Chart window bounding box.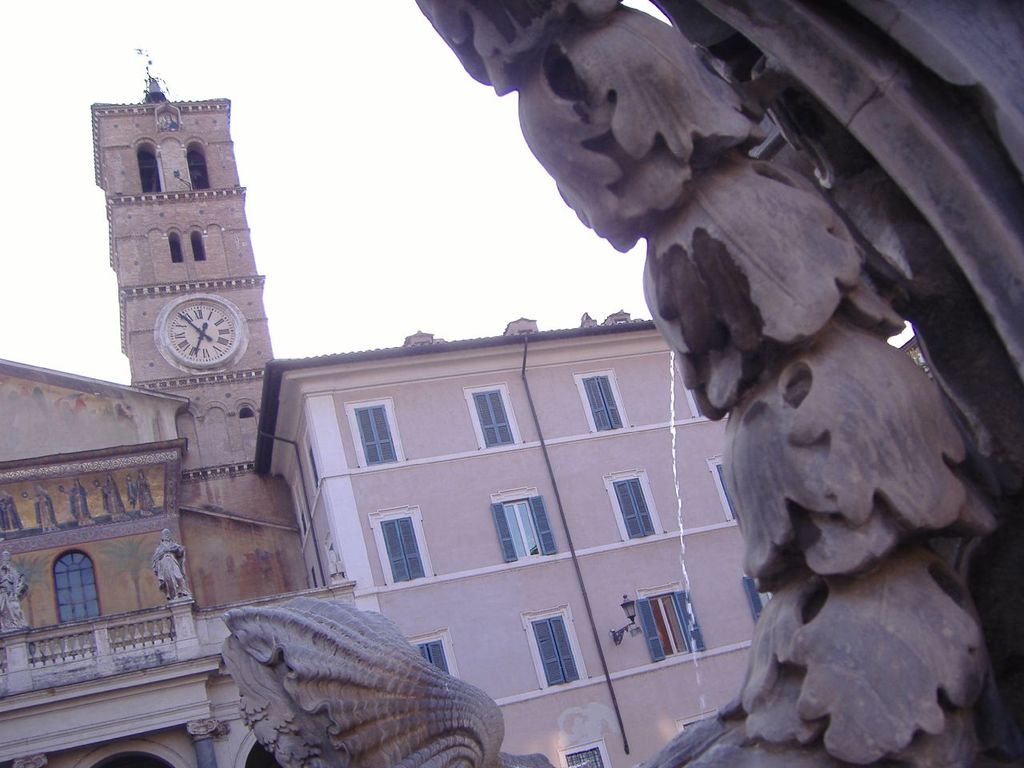
Charted: (135, 147, 163, 194).
